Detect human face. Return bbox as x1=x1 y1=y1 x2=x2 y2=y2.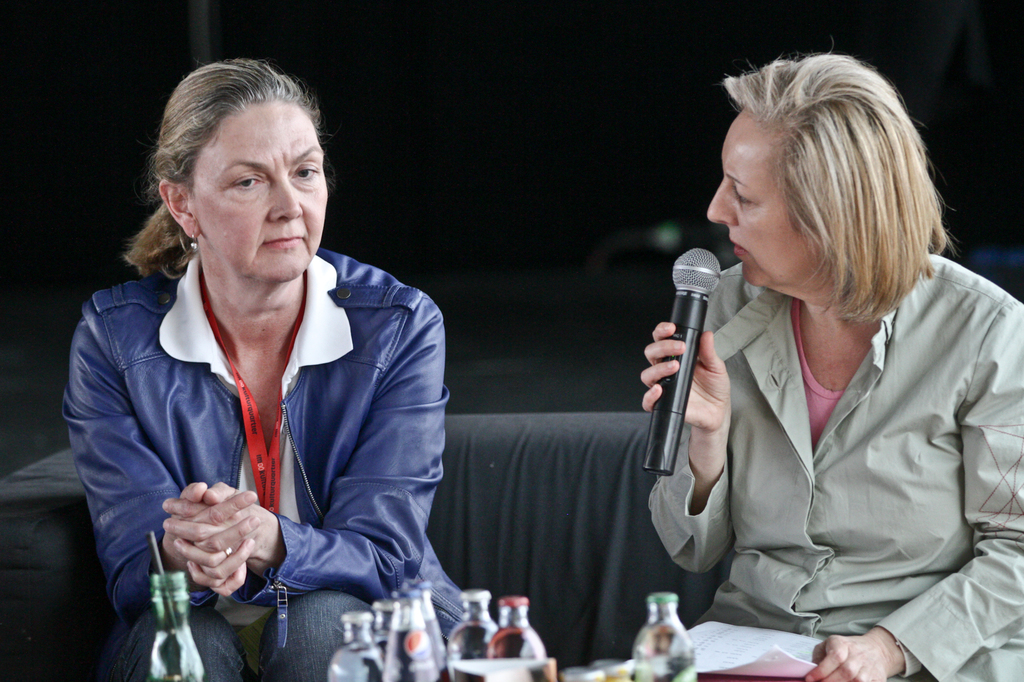
x1=192 y1=96 x2=328 y2=285.
